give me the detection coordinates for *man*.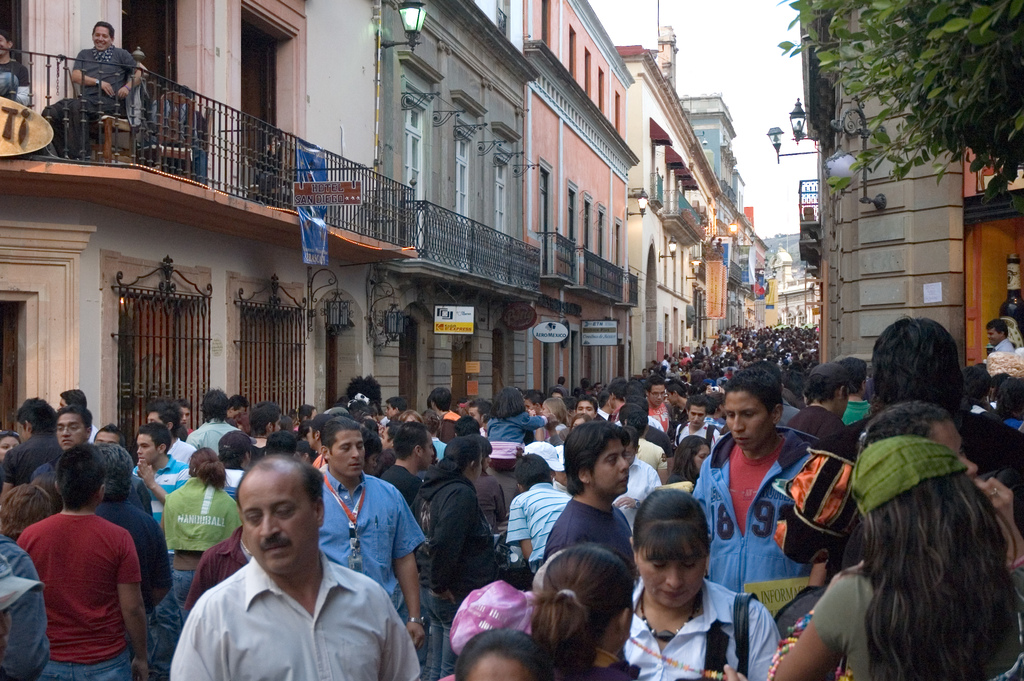
(left=378, top=400, right=419, bottom=425).
